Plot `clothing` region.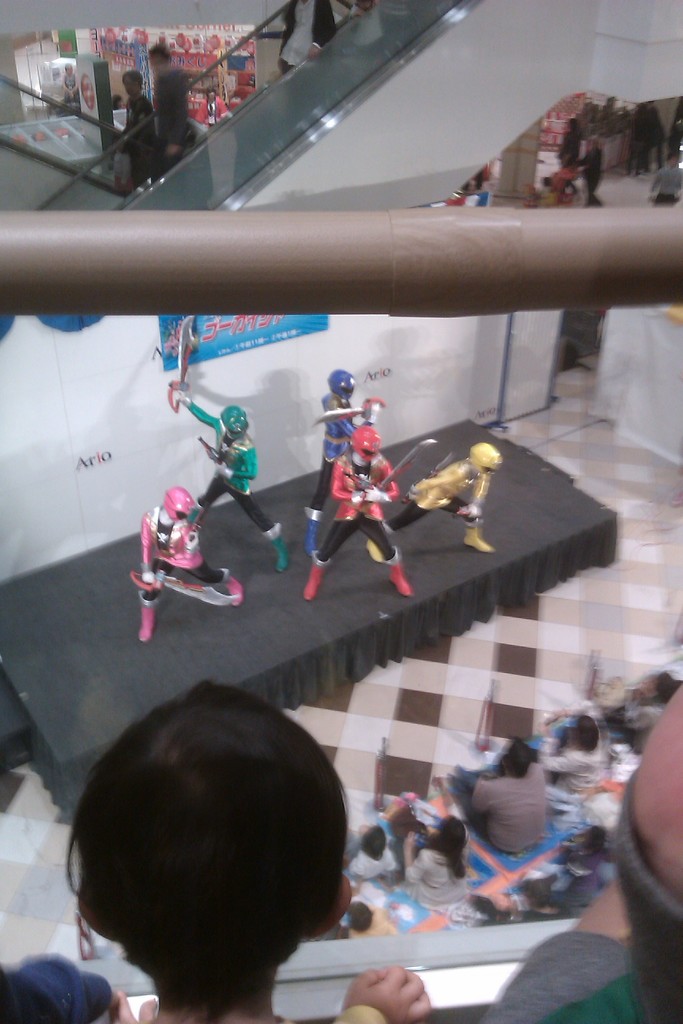
Plotted at Rect(308, 390, 374, 512).
